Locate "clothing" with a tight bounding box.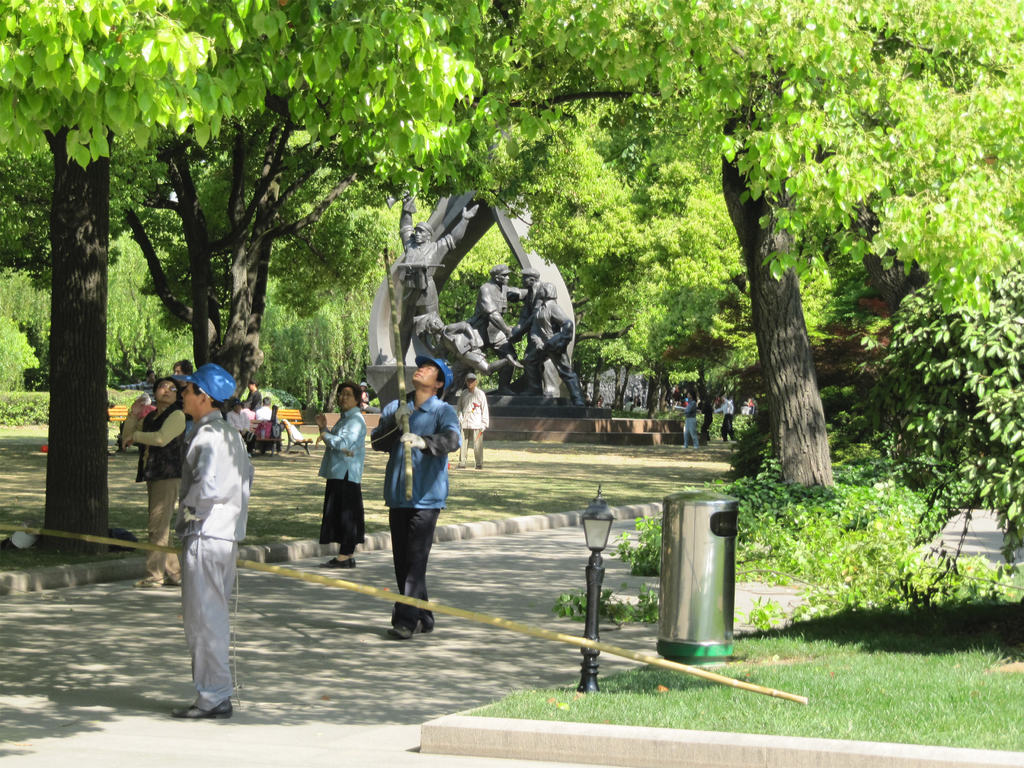
226 398 251 436.
